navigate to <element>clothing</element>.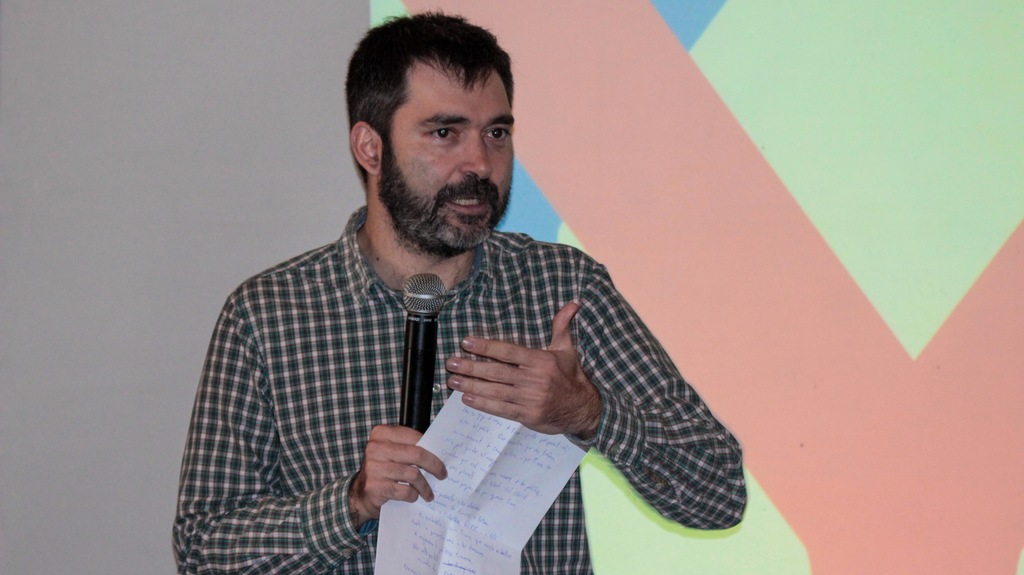
Navigation target: locate(172, 199, 696, 553).
